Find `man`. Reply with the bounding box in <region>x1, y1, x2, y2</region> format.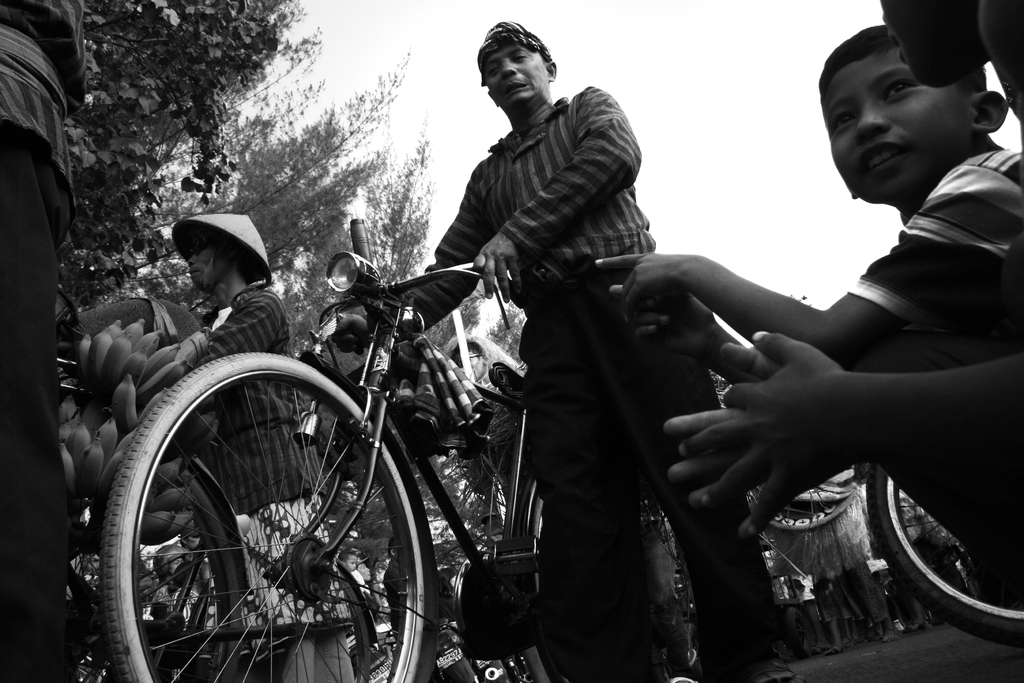
<region>148, 229, 353, 682</region>.
